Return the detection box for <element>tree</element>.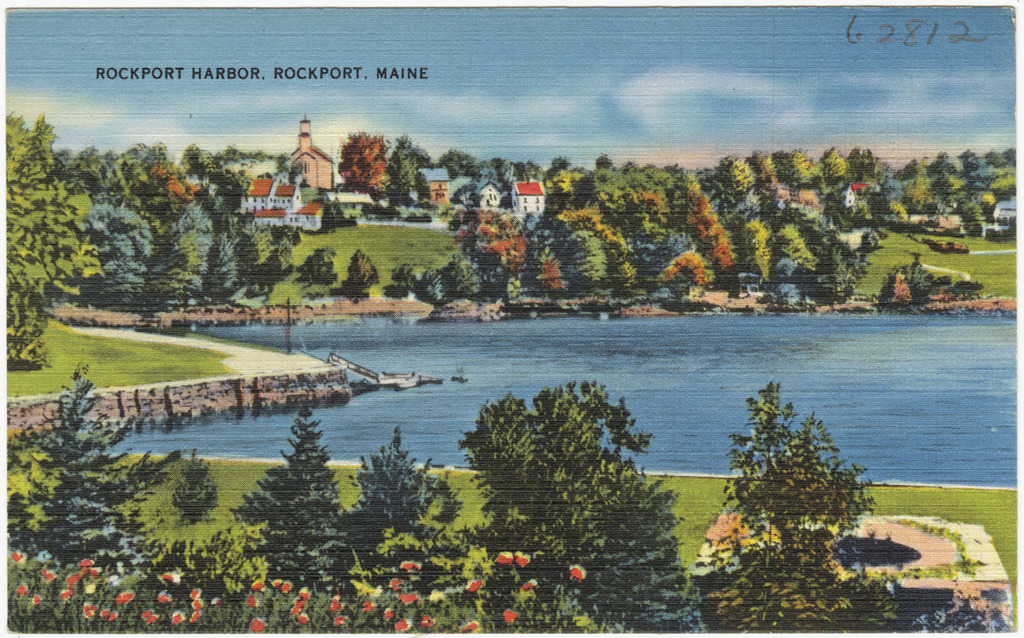
[83, 146, 146, 302].
